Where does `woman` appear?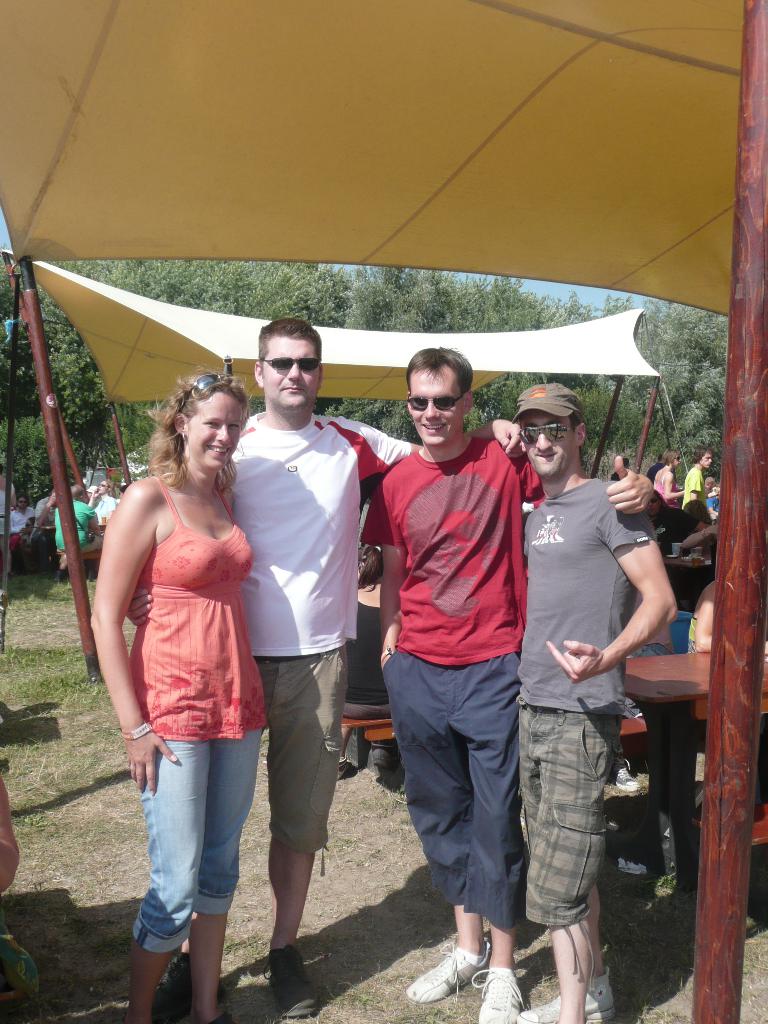
Appears at bbox=[651, 445, 680, 507].
